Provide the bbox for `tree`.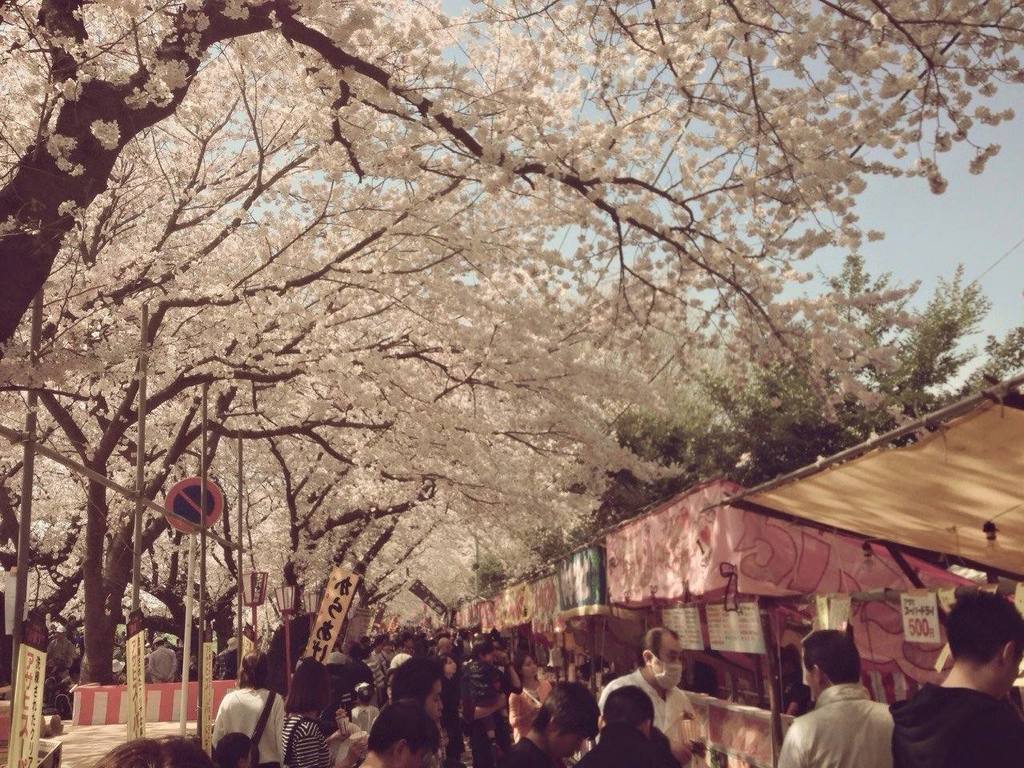
x1=583, y1=258, x2=994, y2=535.
